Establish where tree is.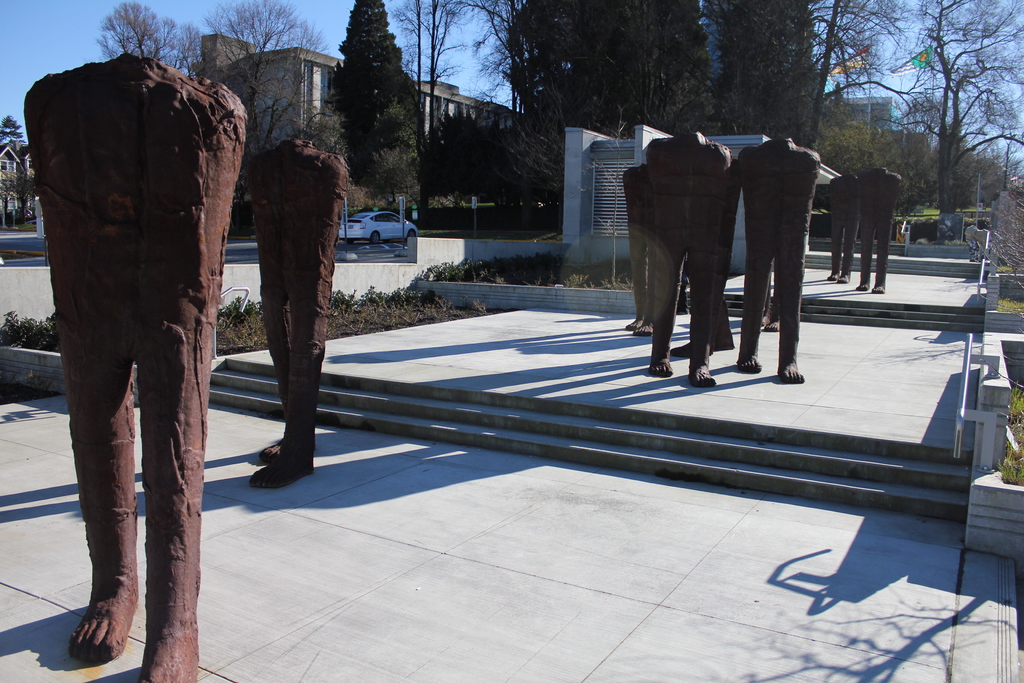
Established at (x1=310, y1=6, x2=423, y2=183).
